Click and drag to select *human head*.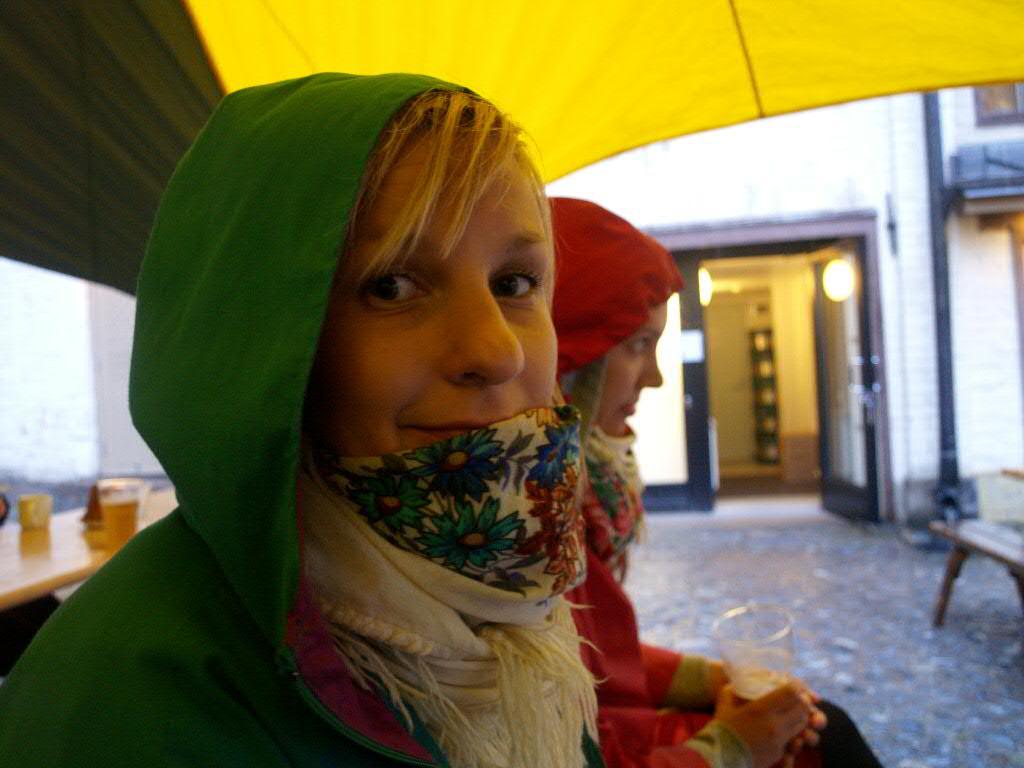
Selection: 546/195/687/445.
